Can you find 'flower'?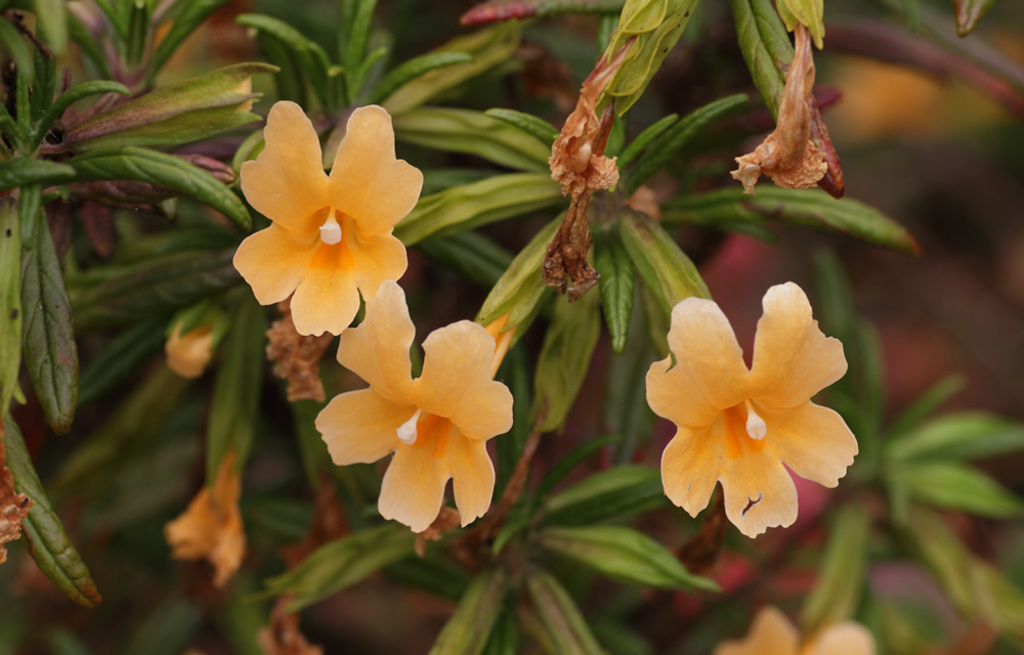
Yes, bounding box: [x1=542, y1=105, x2=615, y2=302].
